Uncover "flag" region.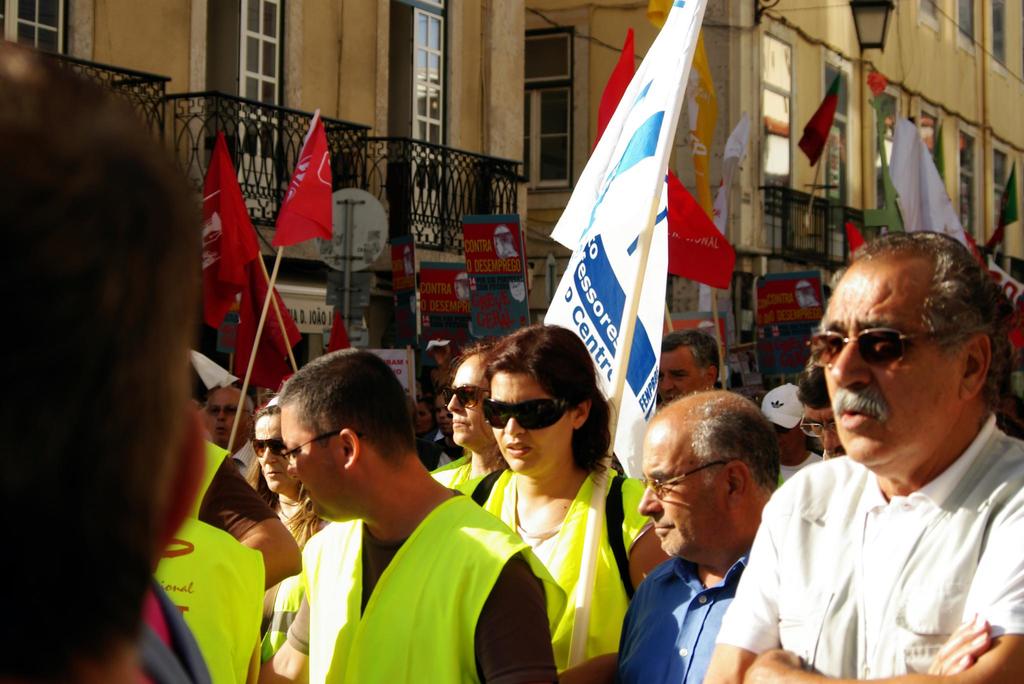
Uncovered: <region>996, 159, 1018, 235</region>.
